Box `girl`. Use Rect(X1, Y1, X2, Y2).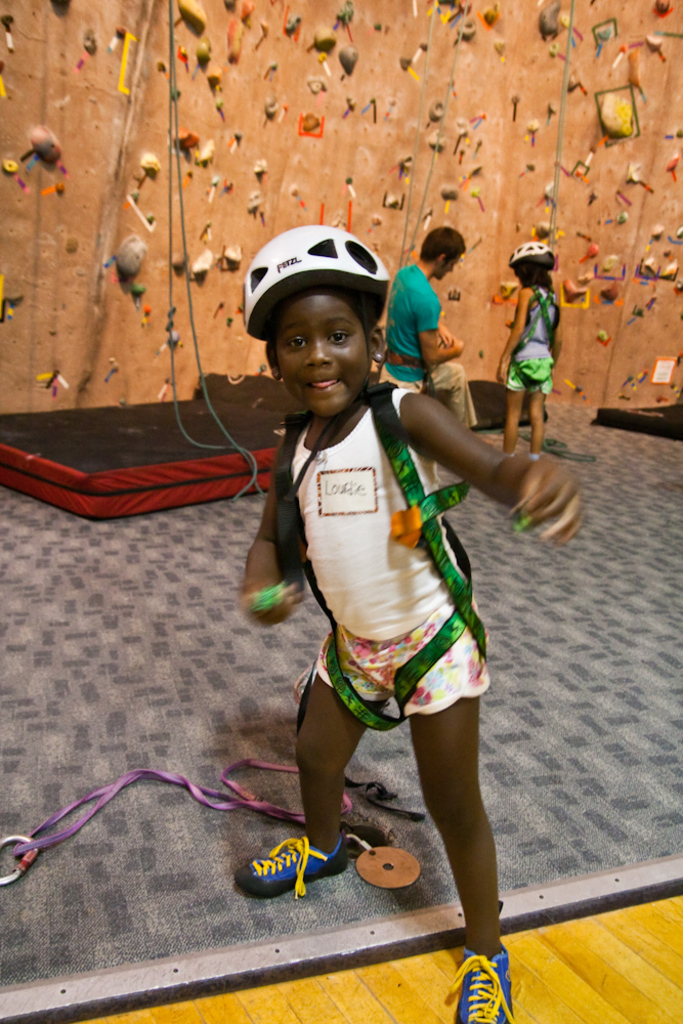
Rect(494, 239, 567, 457).
